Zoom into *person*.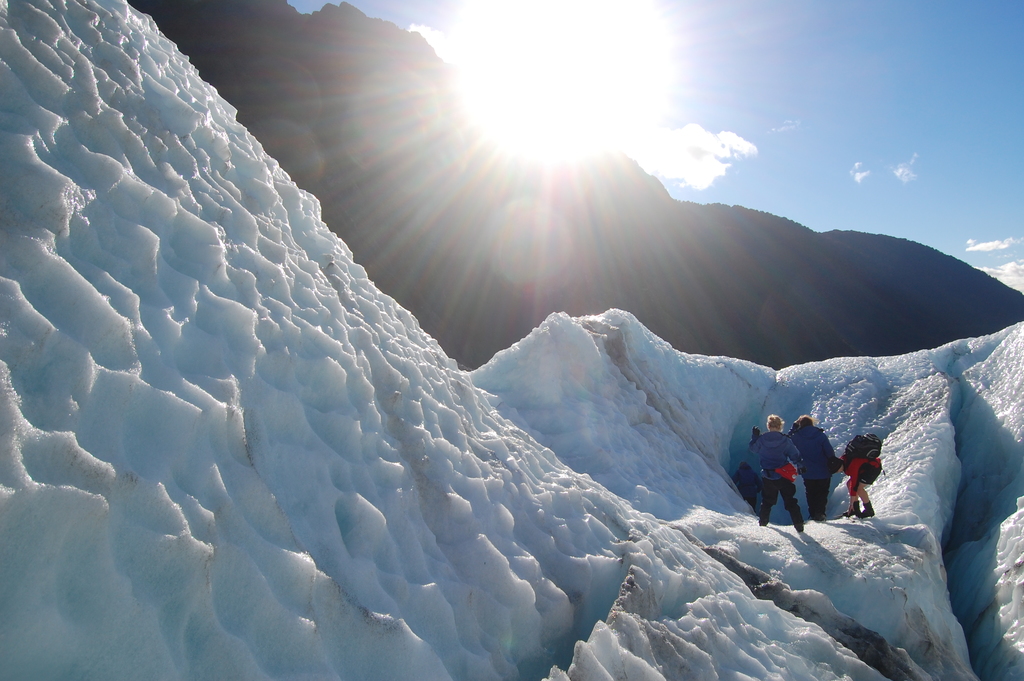
Zoom target: region(792, 411, 837, 517).
